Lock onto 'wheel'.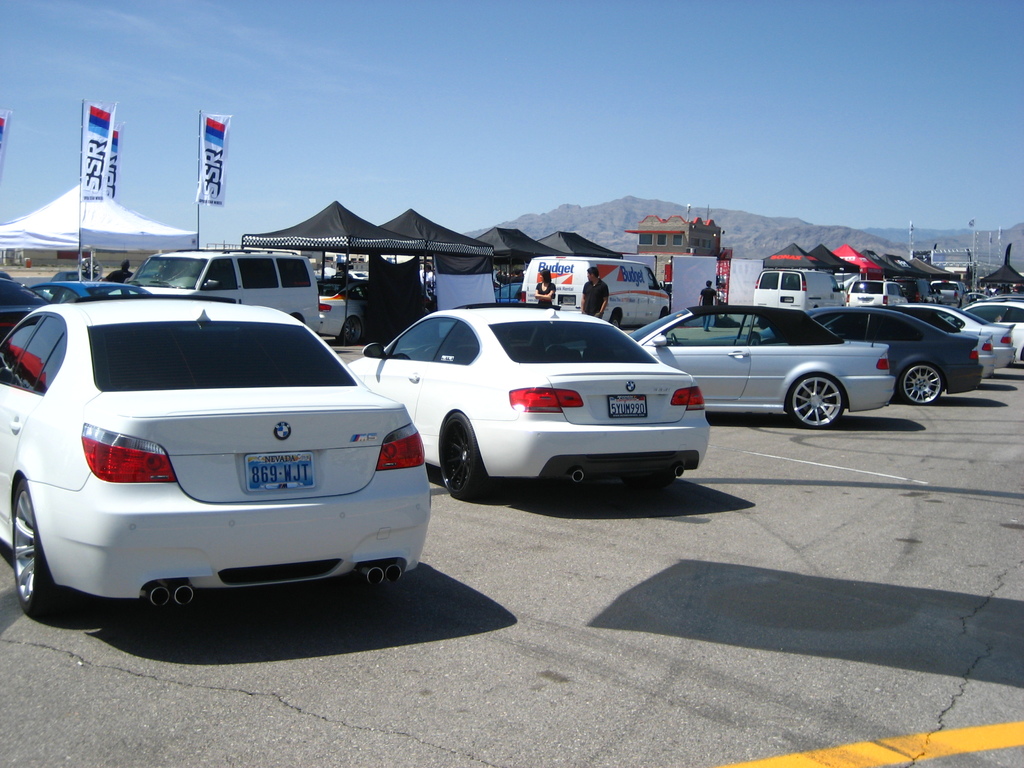
Locked: {"x1": 437, "y1": 412, "x2": 494, "y2": 499}.
